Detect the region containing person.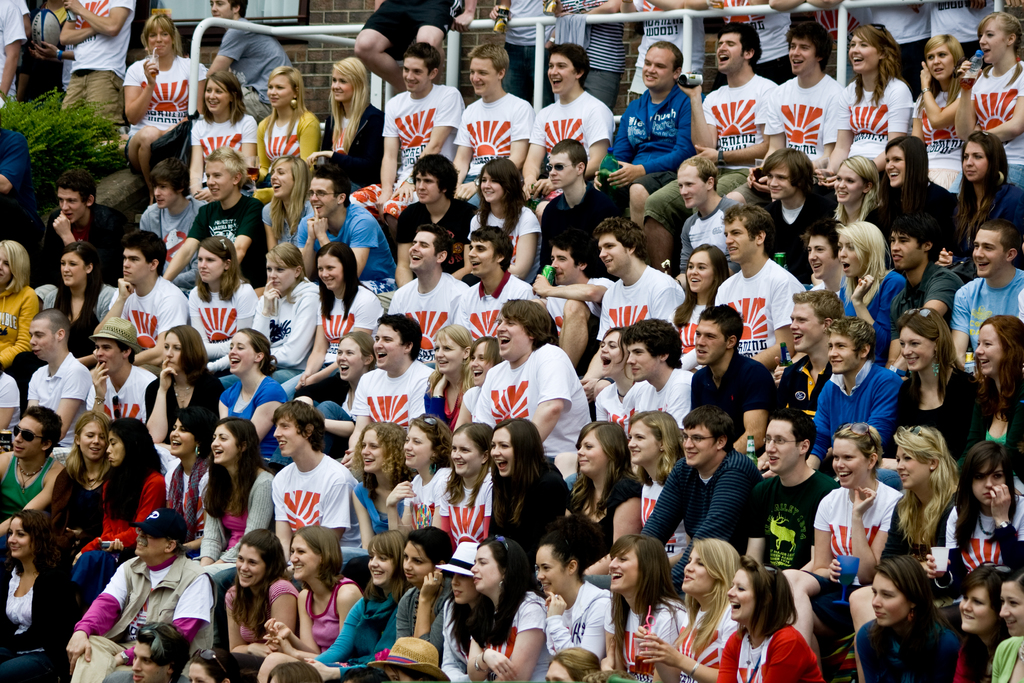
879,217,966,366.
